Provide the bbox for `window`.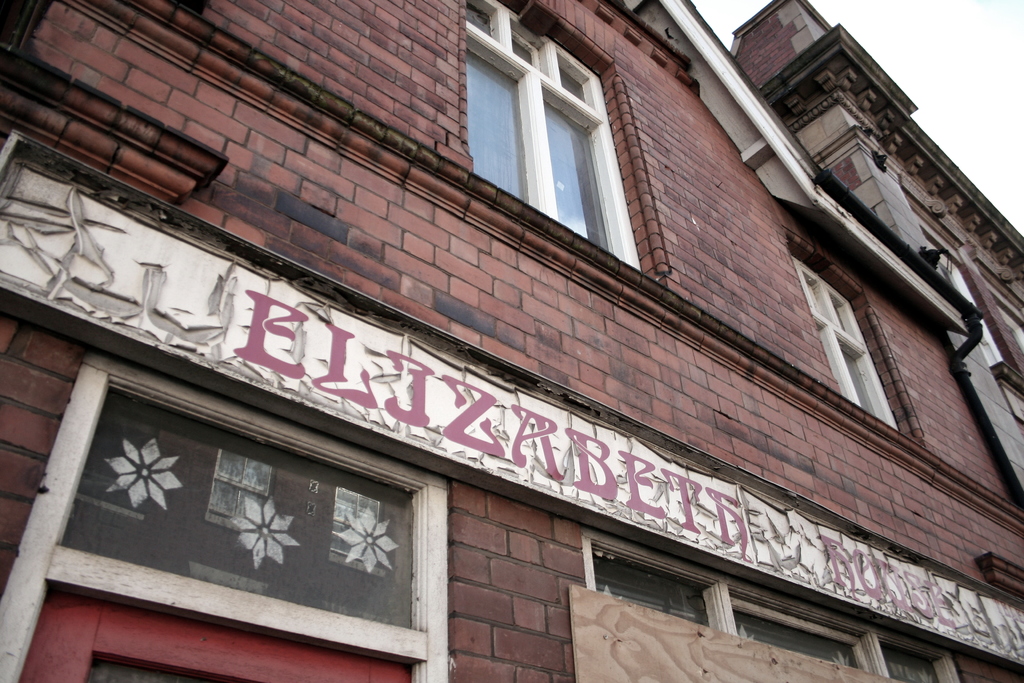
(x1=470, y1=0, x2=641, y2=260).
